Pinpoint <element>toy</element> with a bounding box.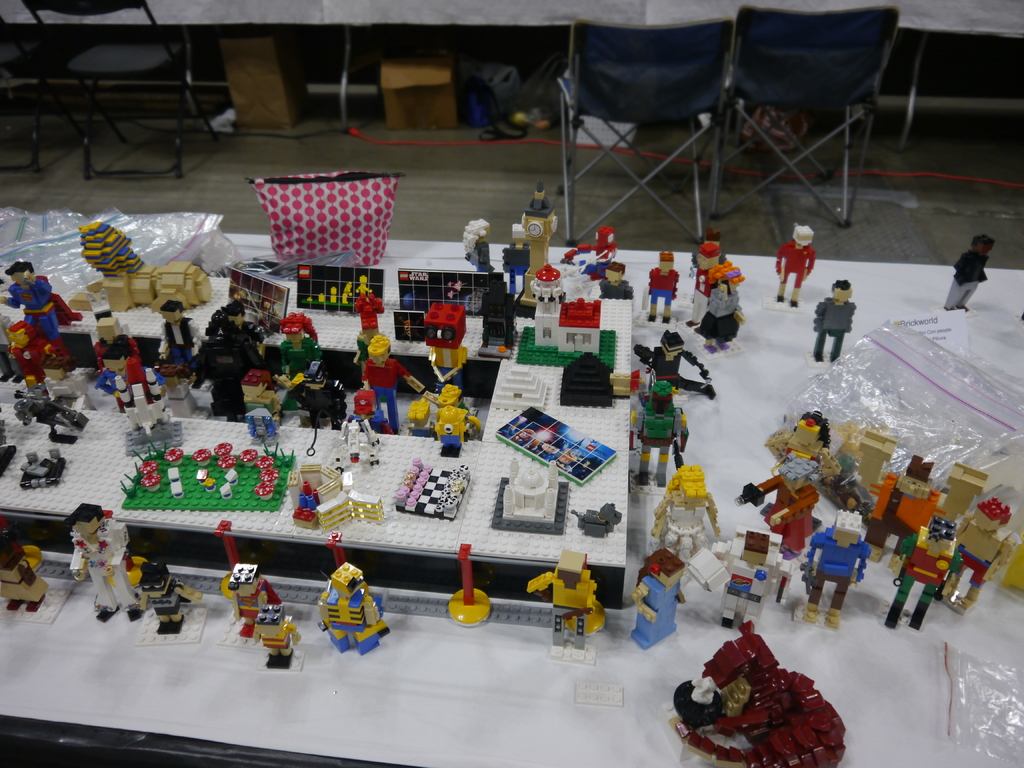
<bbox>444, 542, 499, 630</bbox>.
